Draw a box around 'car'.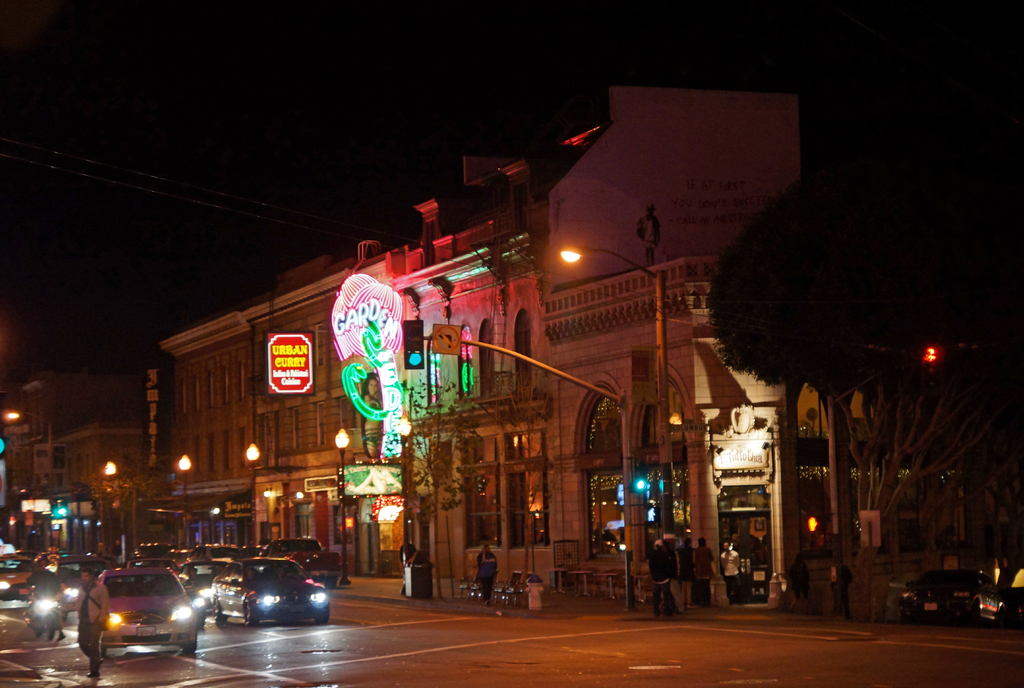
(260,538,340,588).
